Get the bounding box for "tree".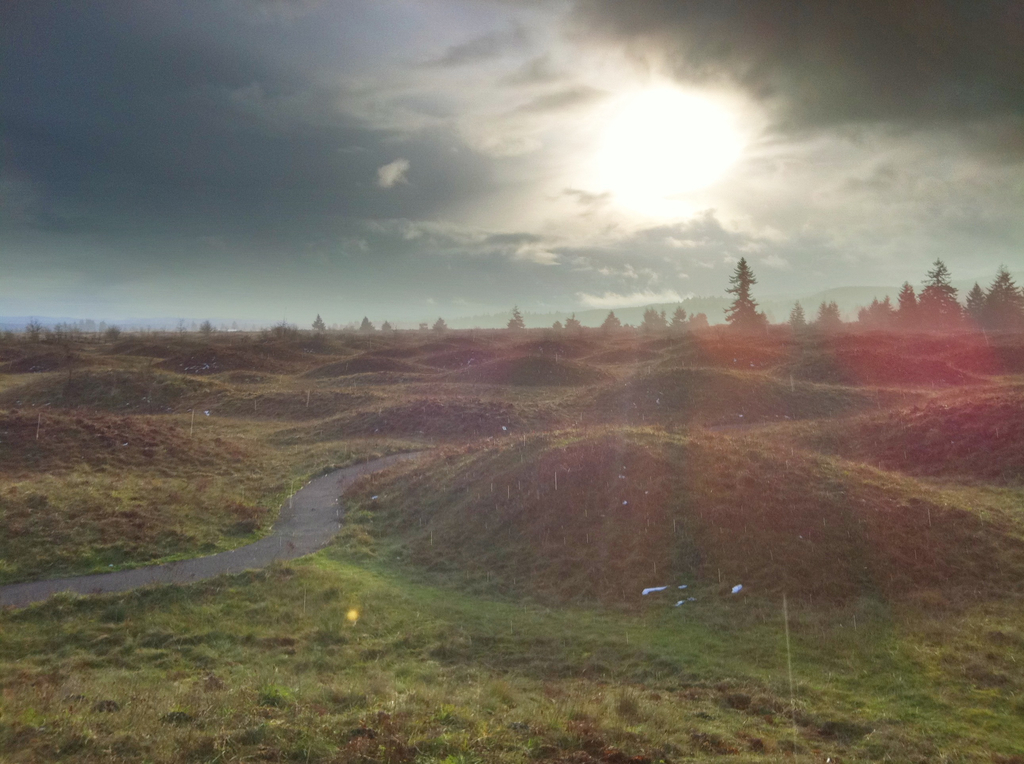
[505, 304, 530, 336].
